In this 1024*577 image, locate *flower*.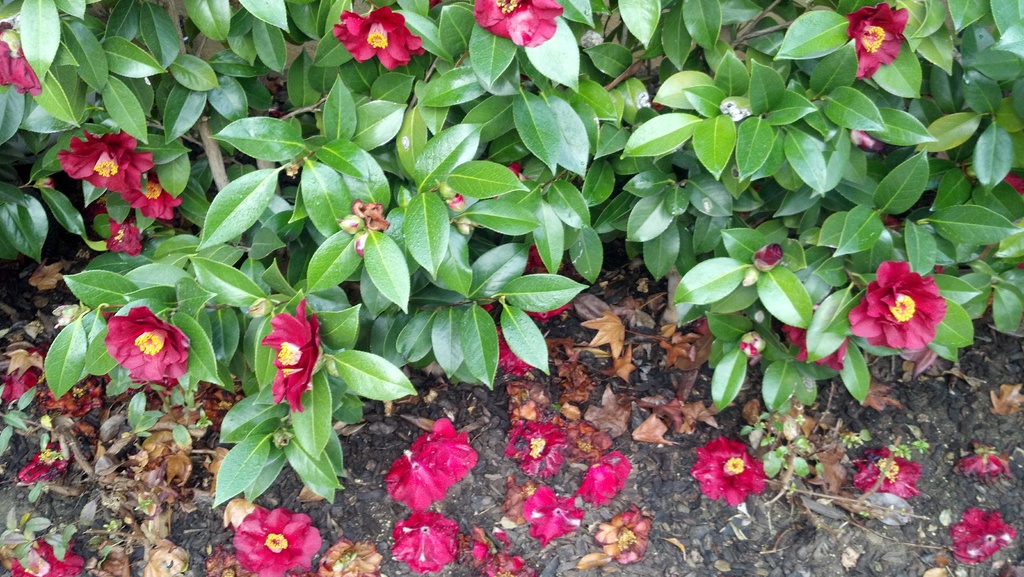
Bounding box: <region>387, 507, 460, 568</region>.
